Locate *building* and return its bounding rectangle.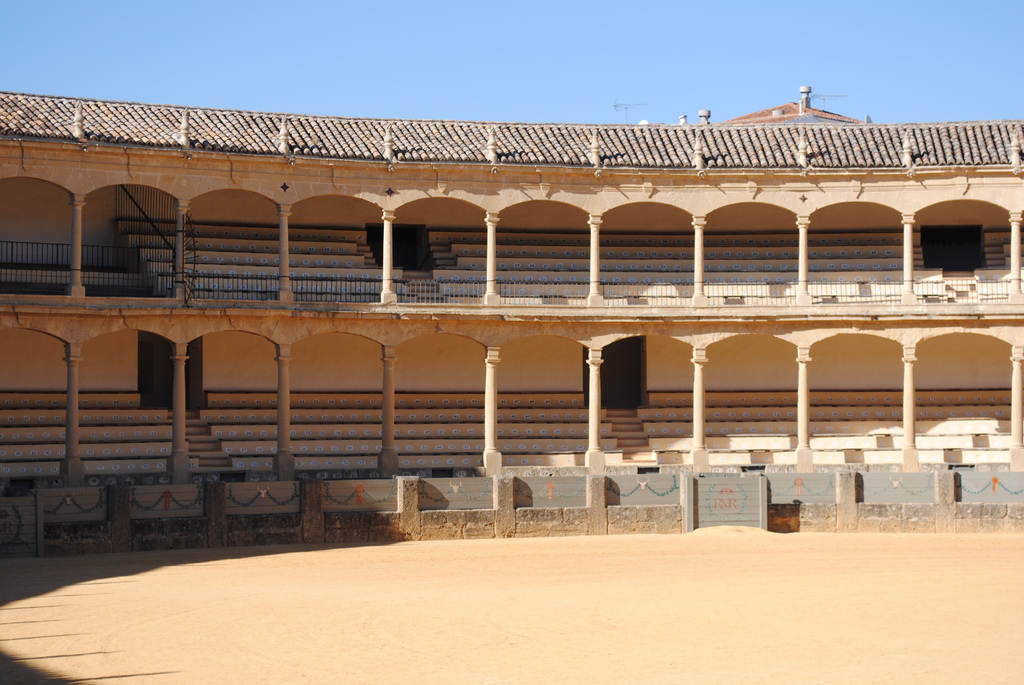
(left=0, top=84, right=1023, bottom=558).
